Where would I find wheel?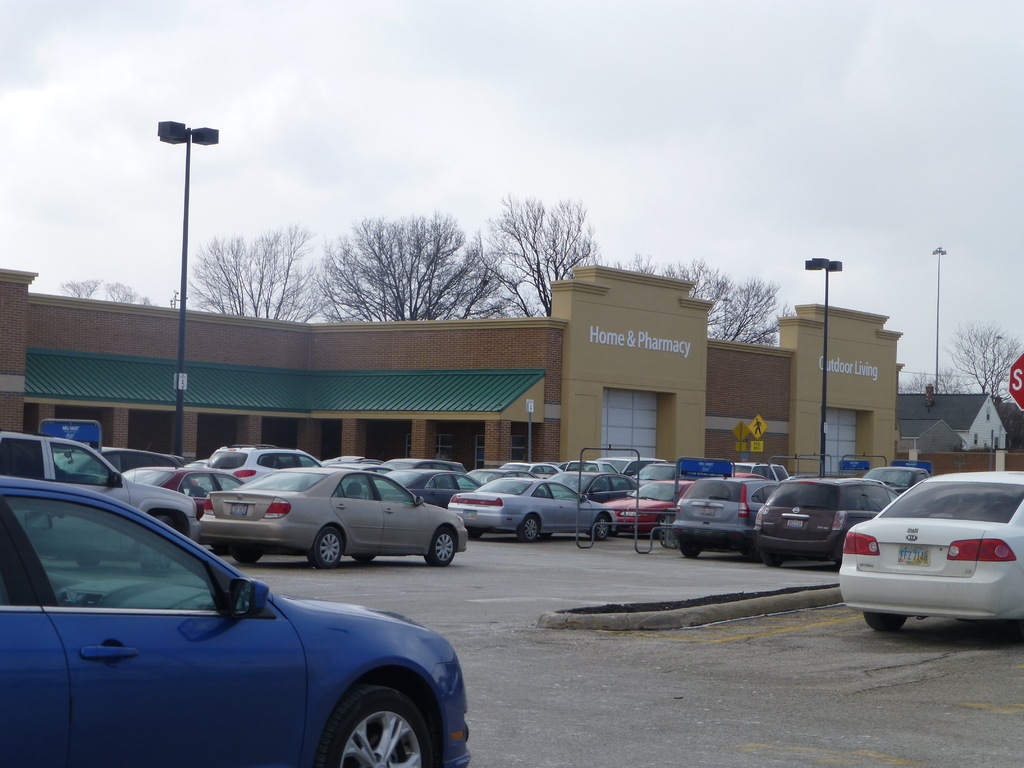
At left=737, top=545, right=758, bottom=563.
